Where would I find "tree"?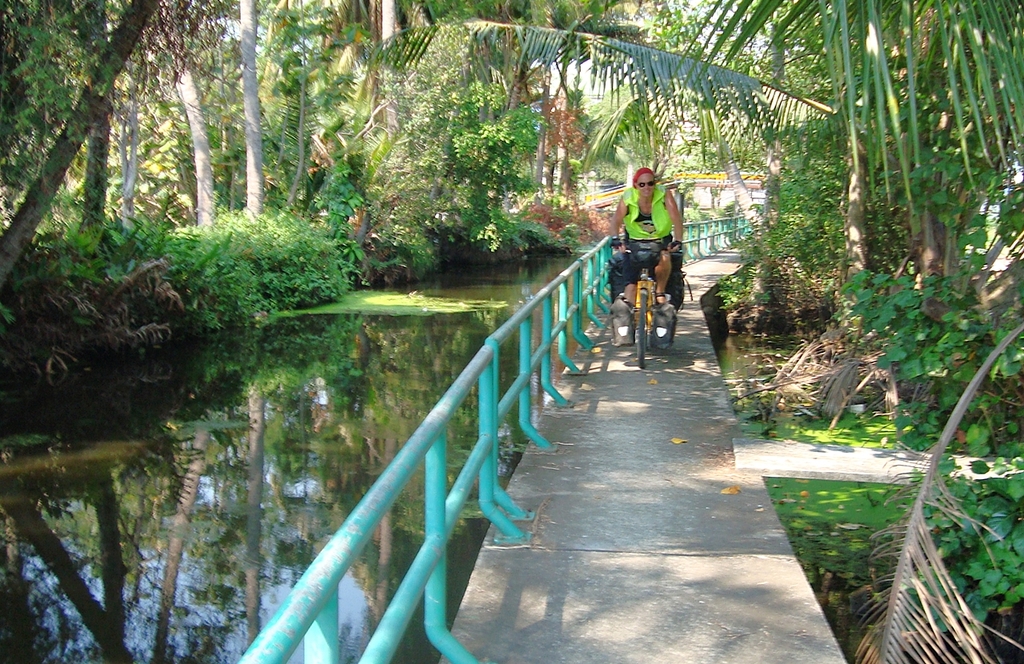
At [727, 36, 993, 439].
